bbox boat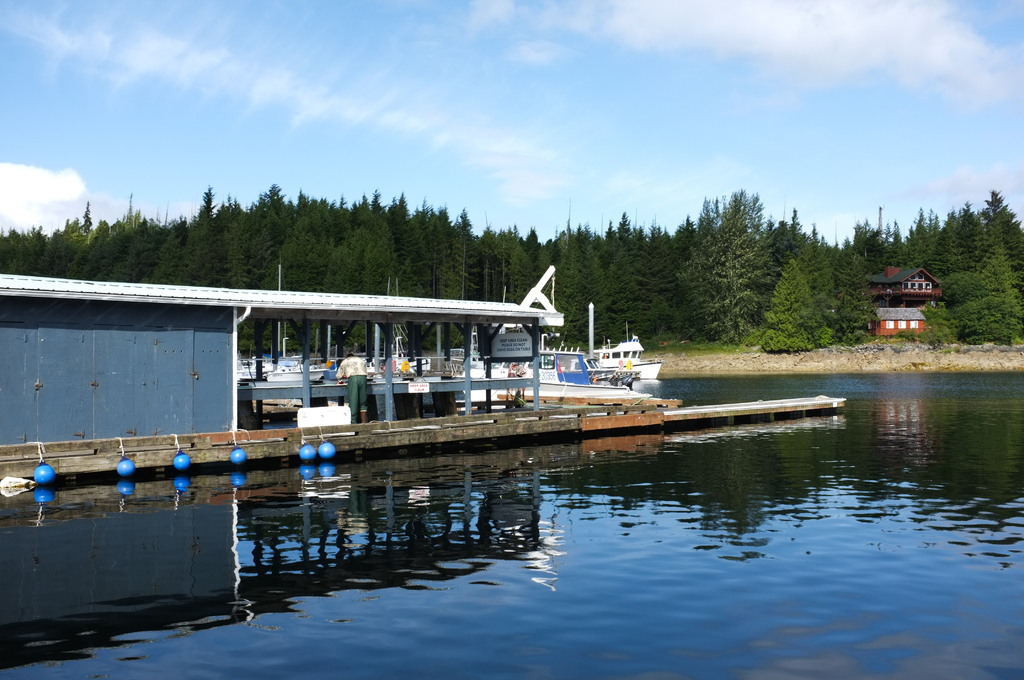
[451, 266, 650, 409]
